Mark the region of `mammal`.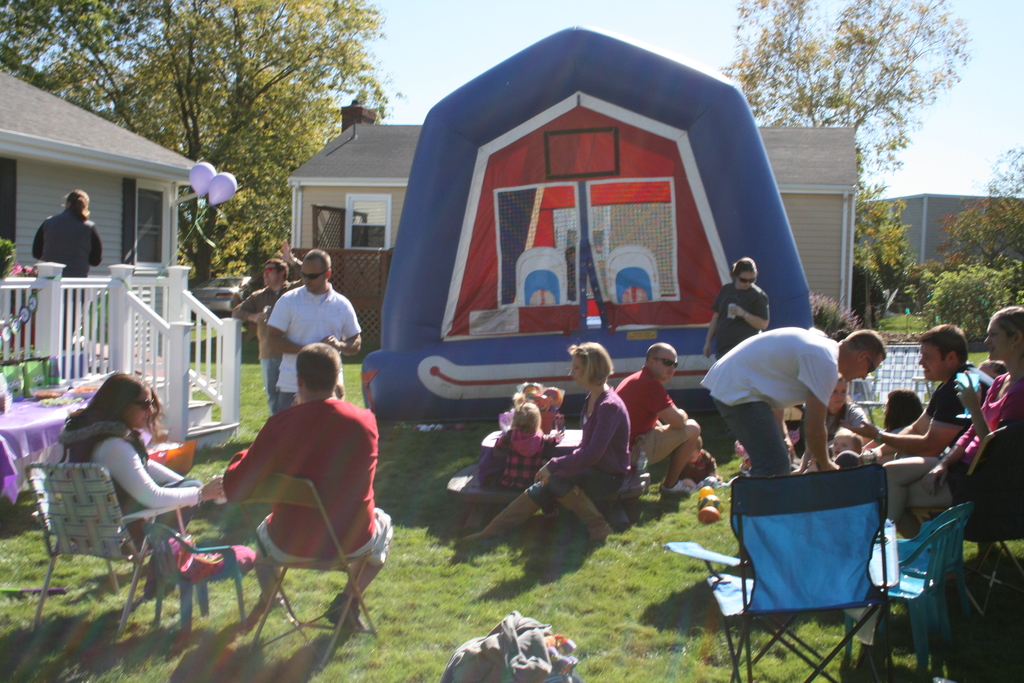
Region: {"left": 28, "top": 191, "right": 99, "bottom": 350}.
